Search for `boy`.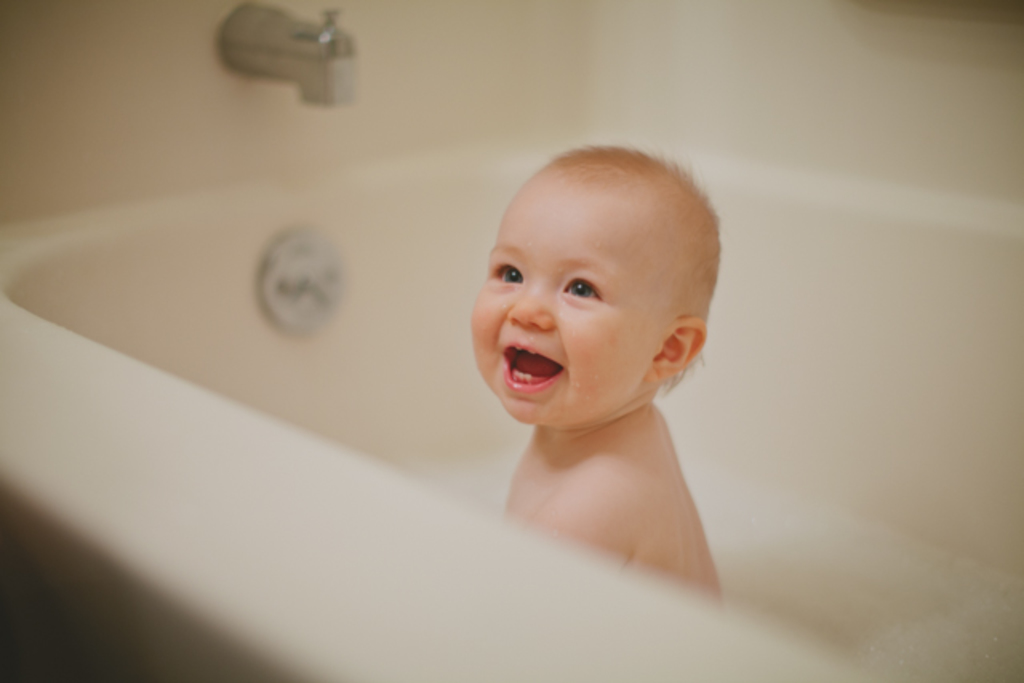
Found at select_region(440, 136, 757, 587).
